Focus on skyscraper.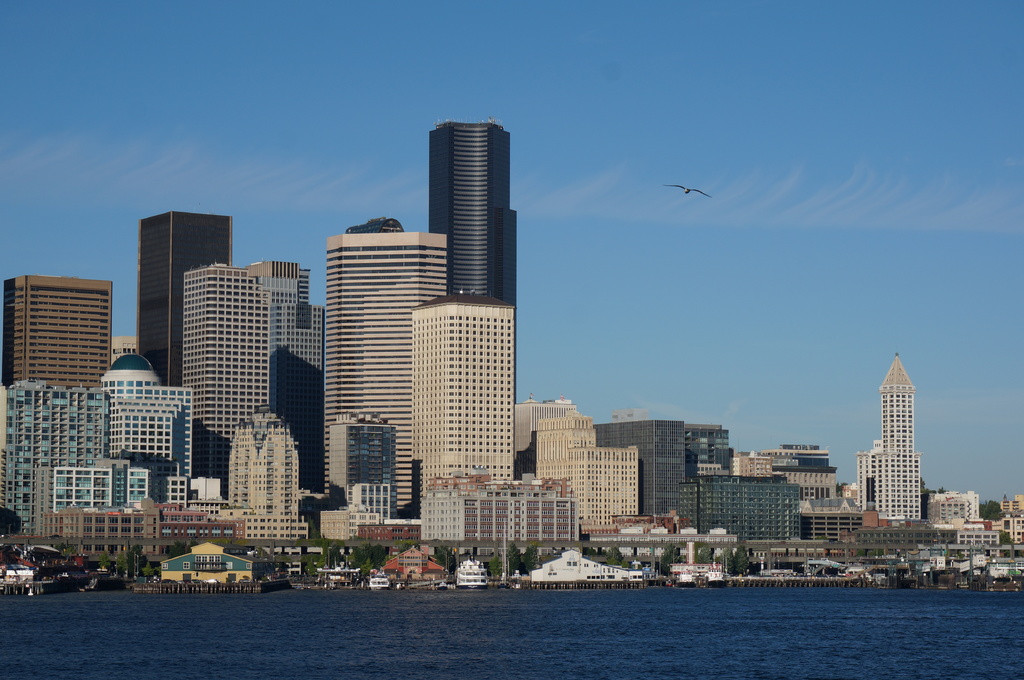
Focused at (266,303,328,492).
